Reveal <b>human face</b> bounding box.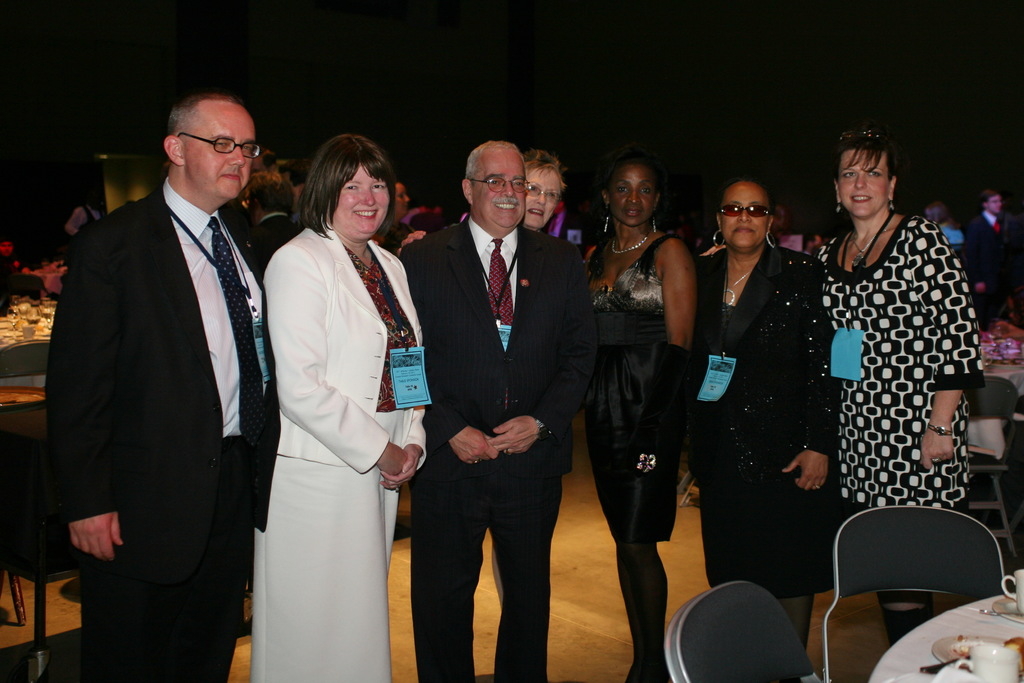
Revealed: <box>525,163,555,224</box>.
